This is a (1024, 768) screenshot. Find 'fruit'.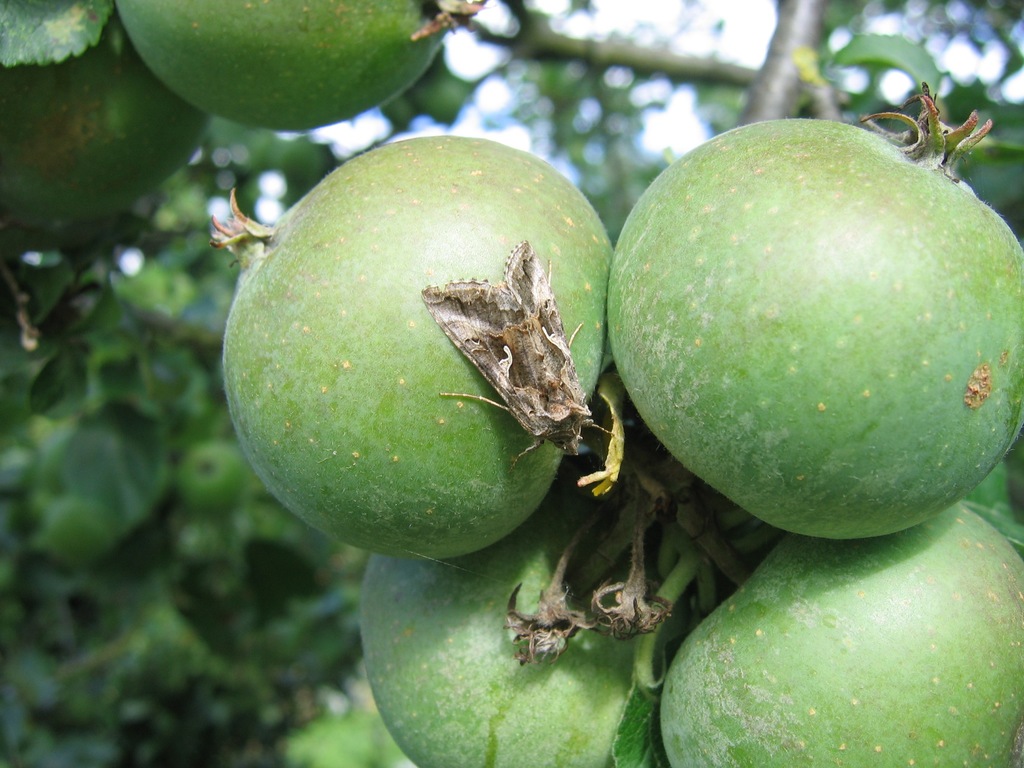
Bounding box: (left=115, top=0, right=451, bottom=135).
